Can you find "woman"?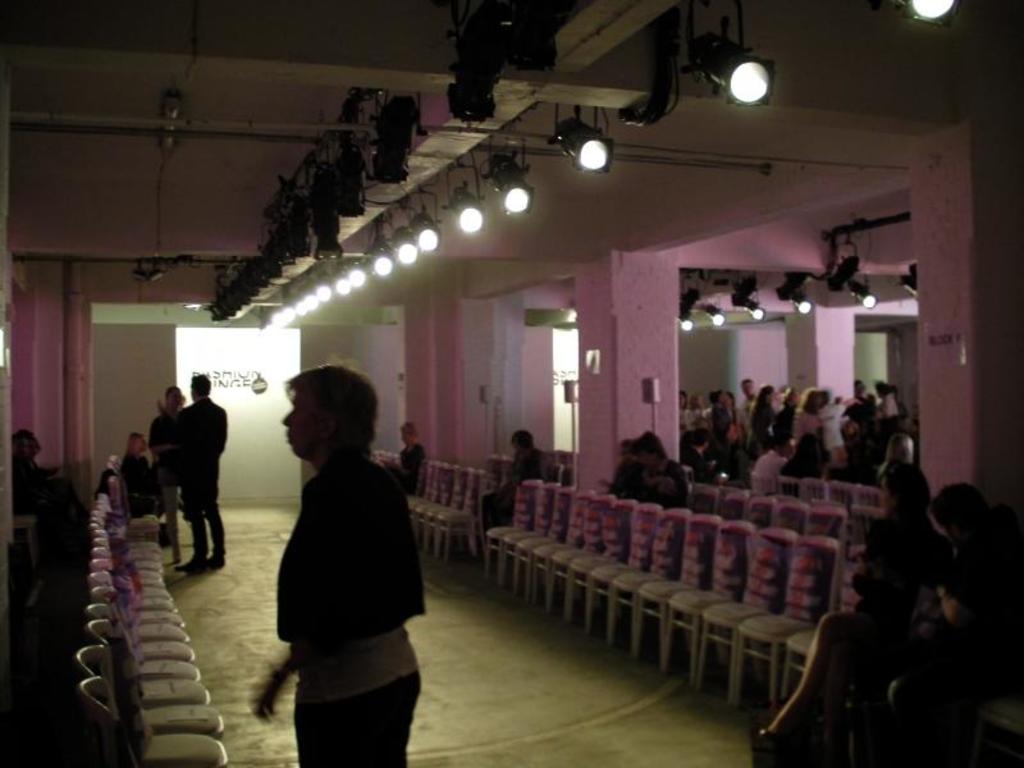
Yes, bounding box: <box>748,456,947,751</box>.
